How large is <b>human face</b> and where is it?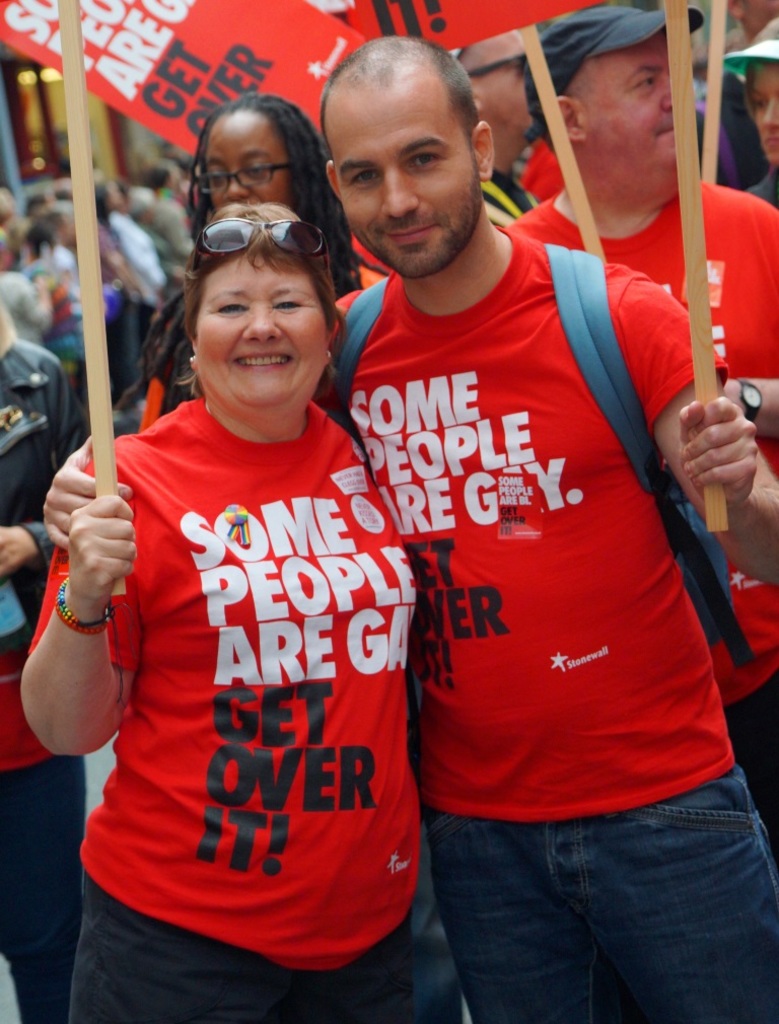
Bounding box: detection(578, 27, 692, 162).
